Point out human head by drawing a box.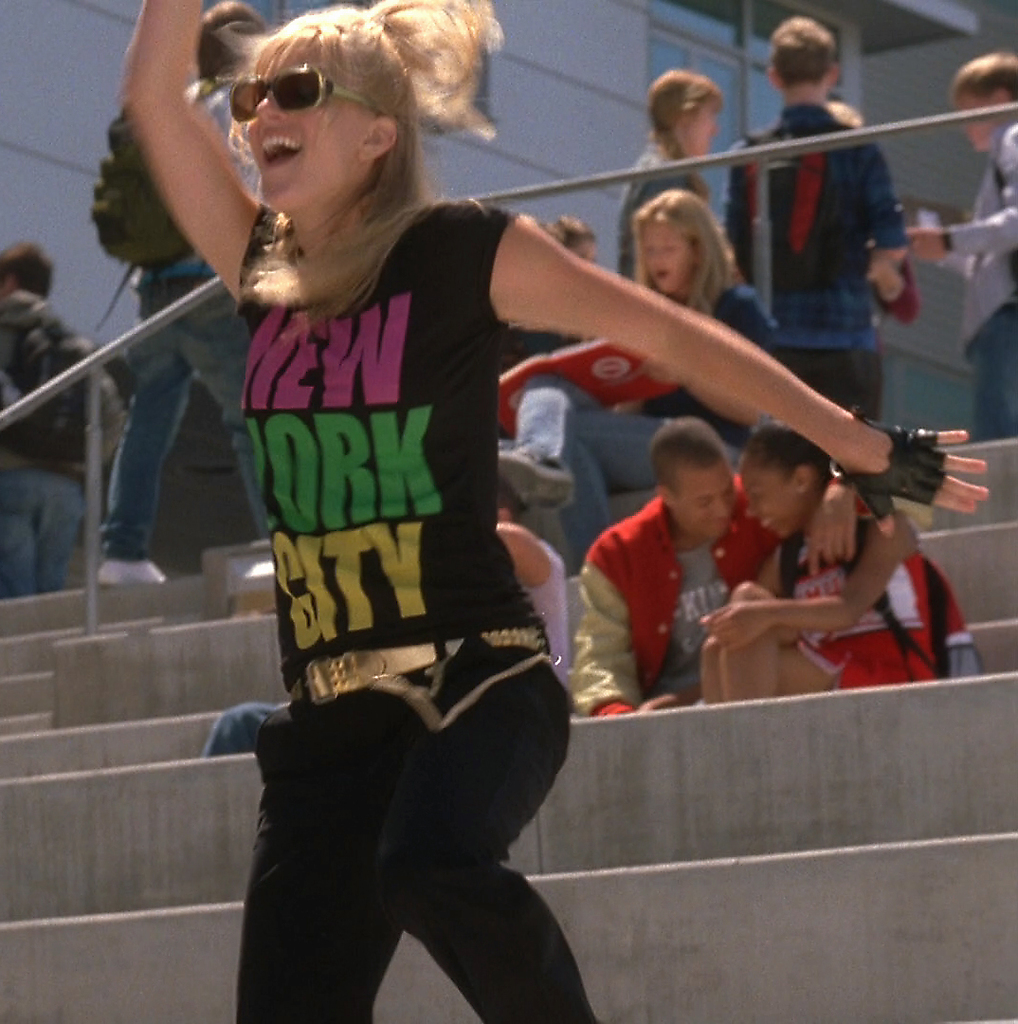
[197,0,271,88].
